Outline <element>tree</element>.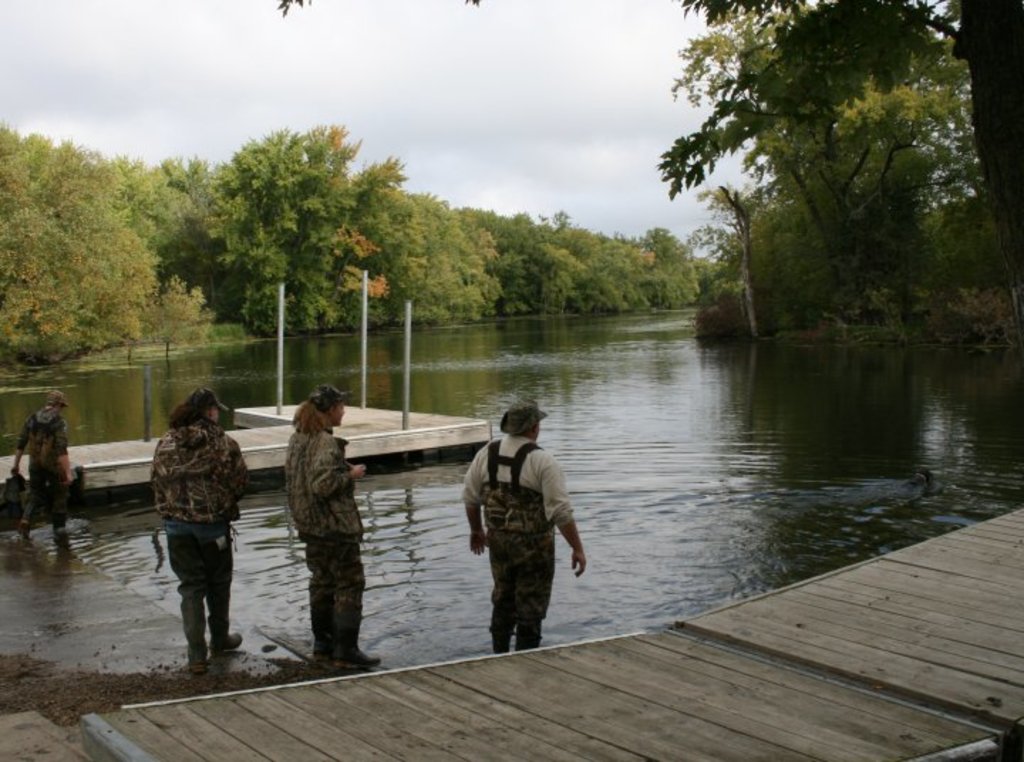
Outline: region(144, 272, 210, 360).
